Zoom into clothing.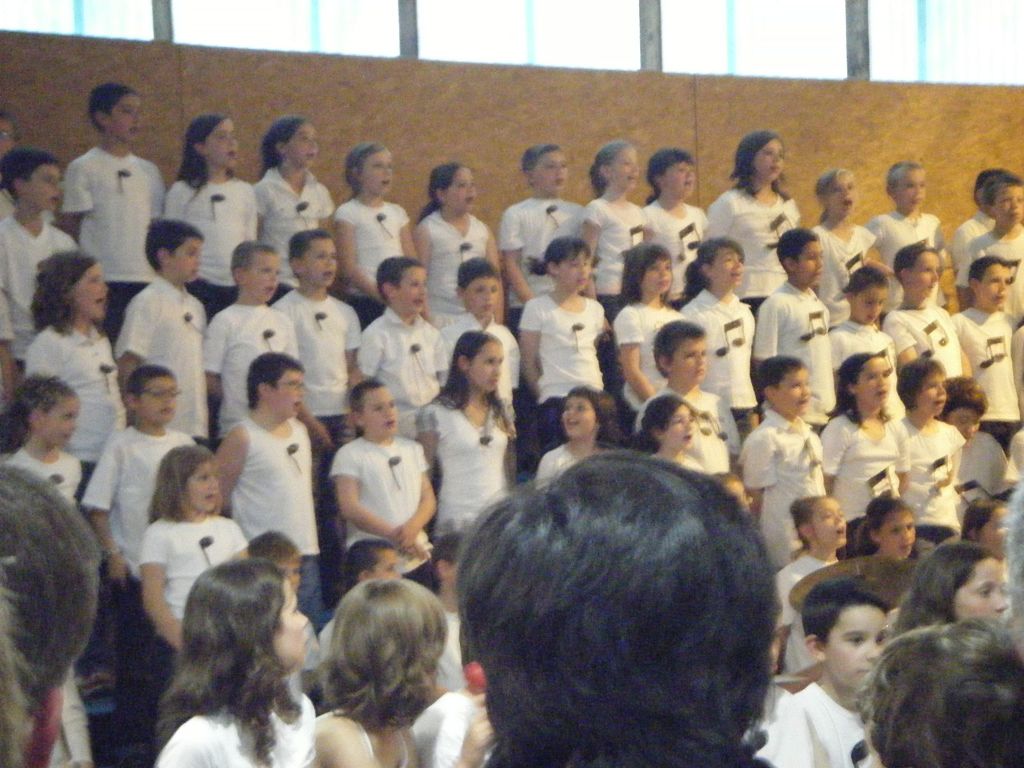
Zoom target: 897,413,964,563.
